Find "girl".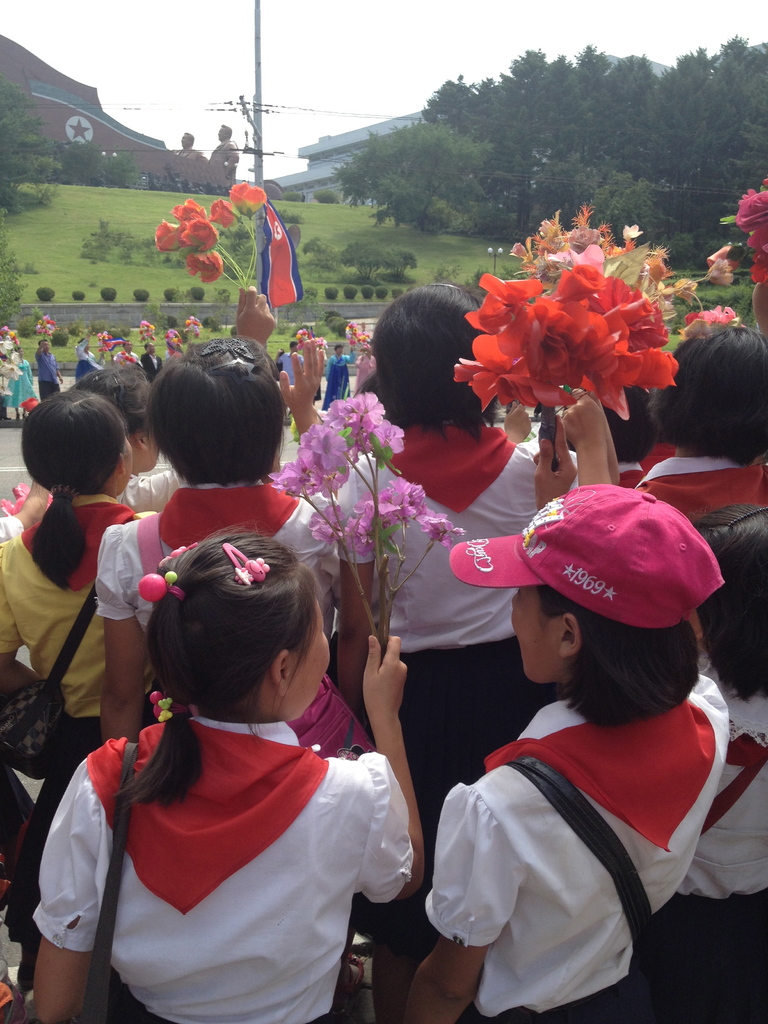
region(0, 380, 159, 1022).
